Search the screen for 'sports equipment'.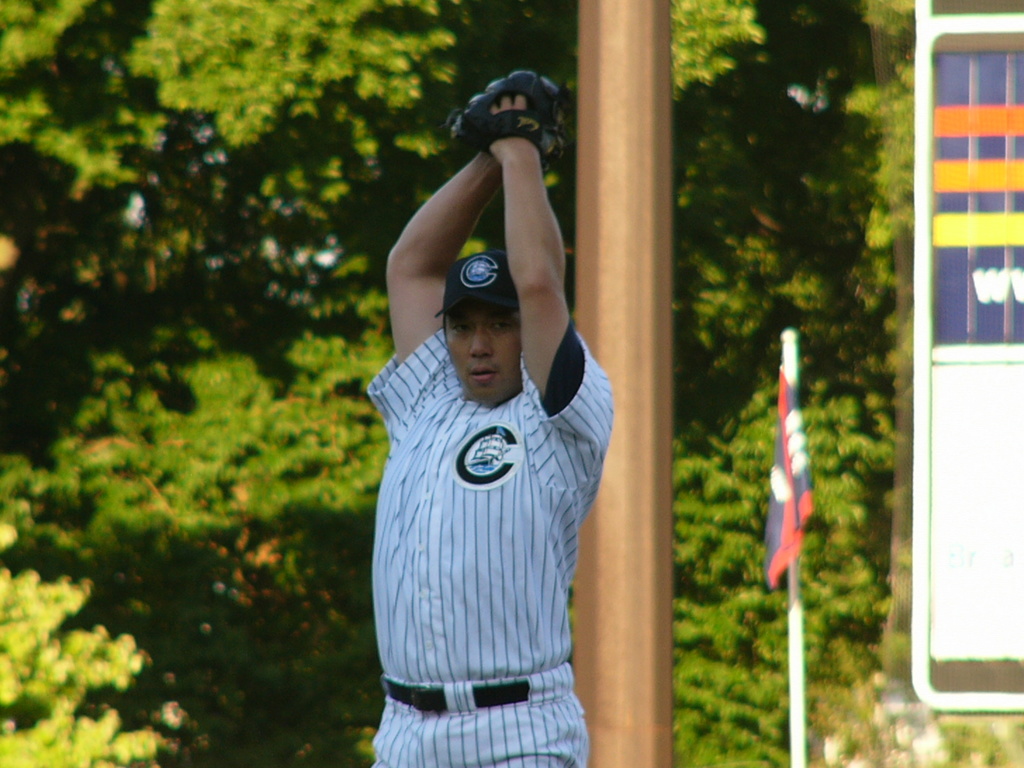
Found at crop(465, 68, 558, 145).
